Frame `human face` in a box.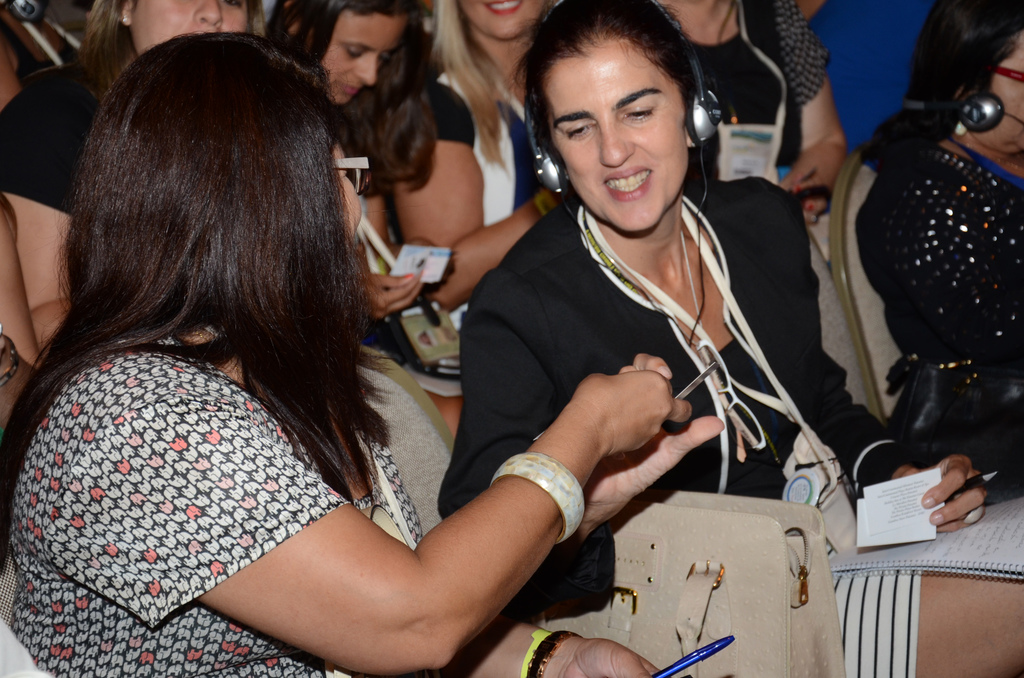
(132,0,252,52).
